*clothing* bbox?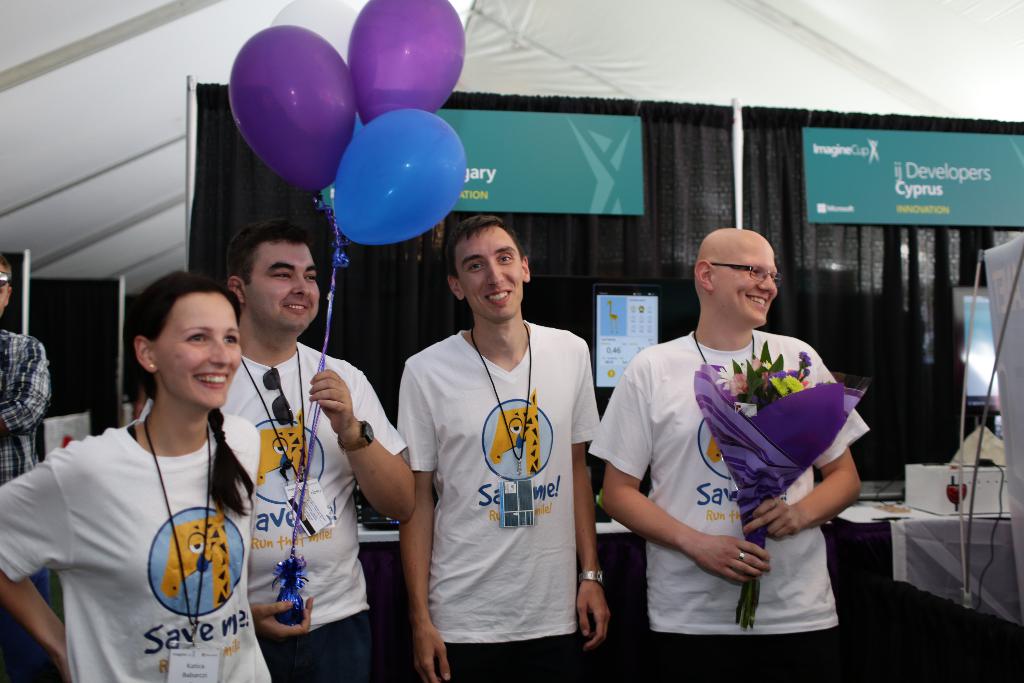
{"x1": 390, "y1": 318, "x2": 604, "y2": 682}
